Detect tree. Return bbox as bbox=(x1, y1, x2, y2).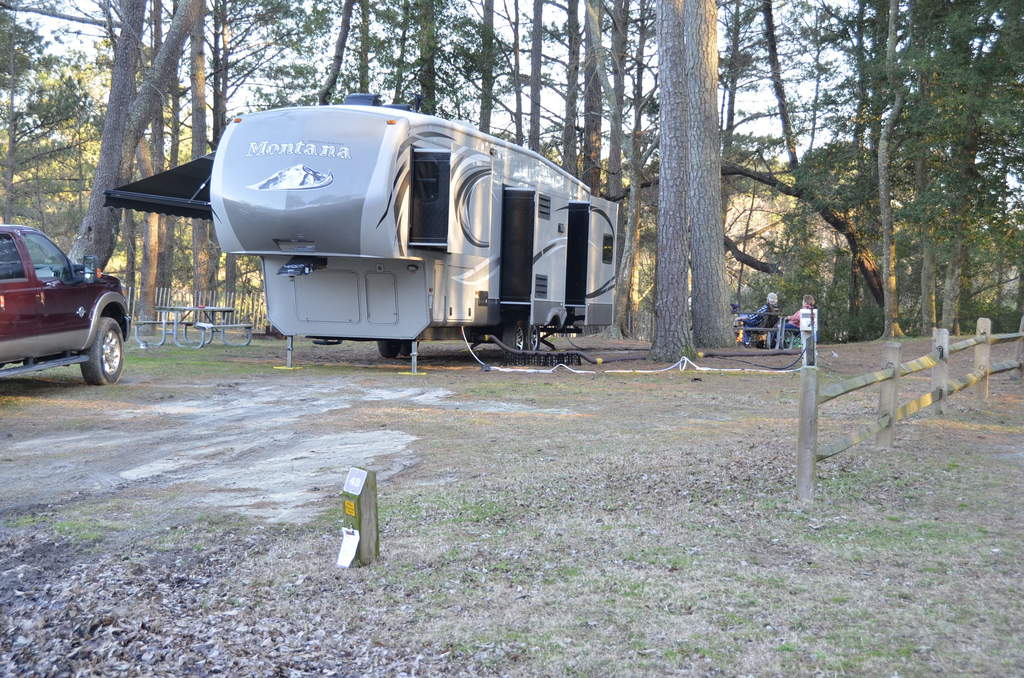
bbox=(312, 0, 378, 111).
